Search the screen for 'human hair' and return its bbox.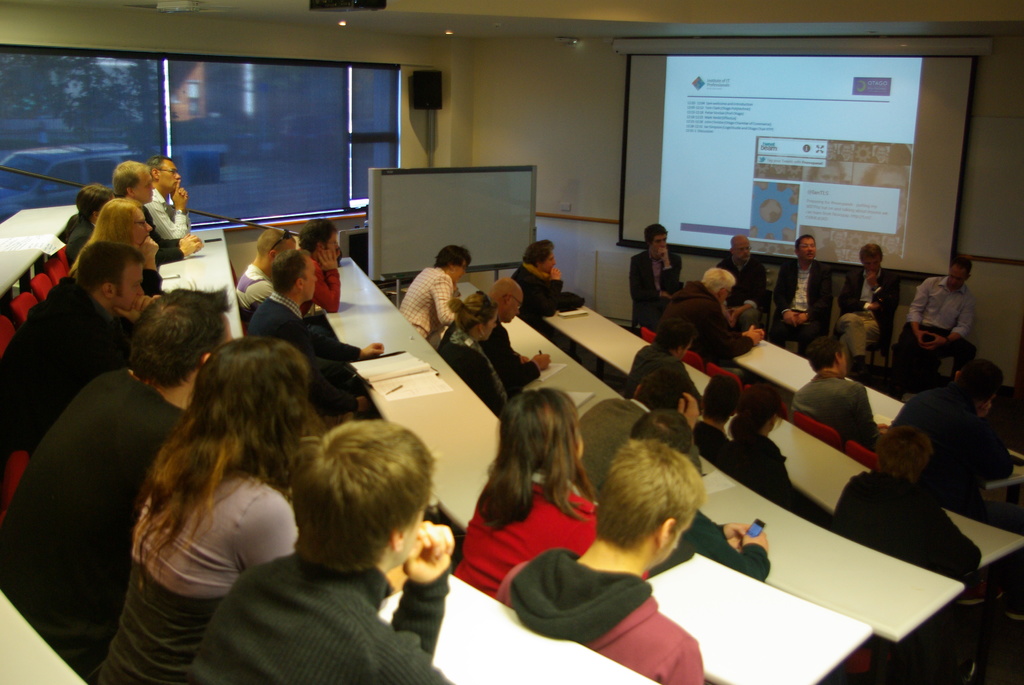
Found: <bbox>961, 358, 1009, 400</bbox>.
